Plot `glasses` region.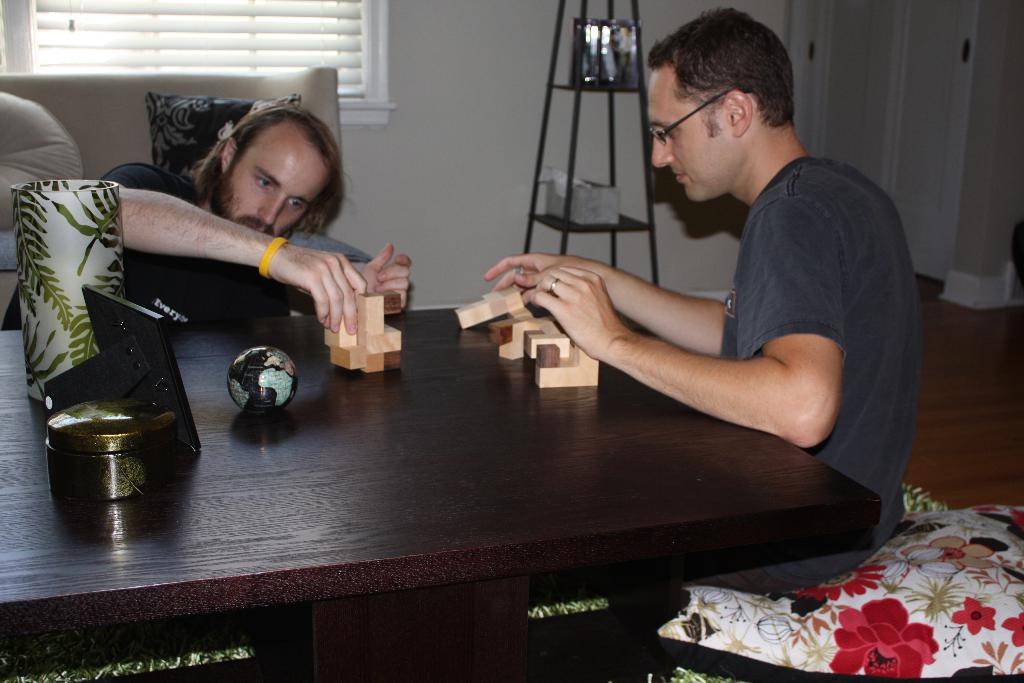
Plotted at crop(649, 88, 751, 150).
